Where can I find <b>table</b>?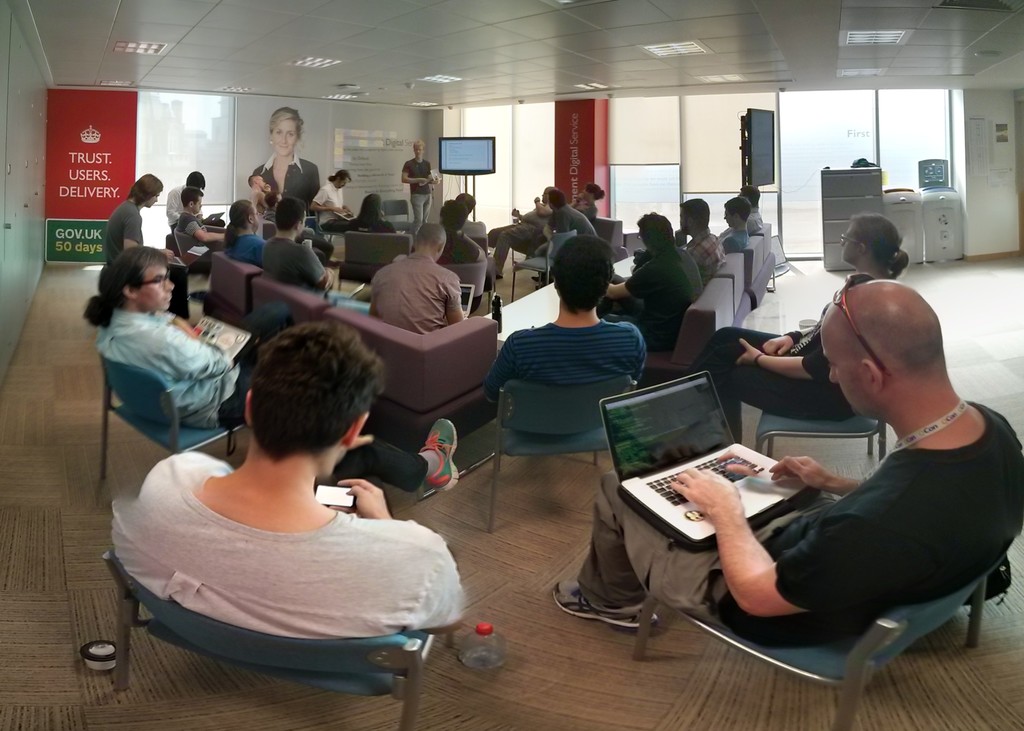
You can find it at (left=484, top=252, right=637, bottom=351).
